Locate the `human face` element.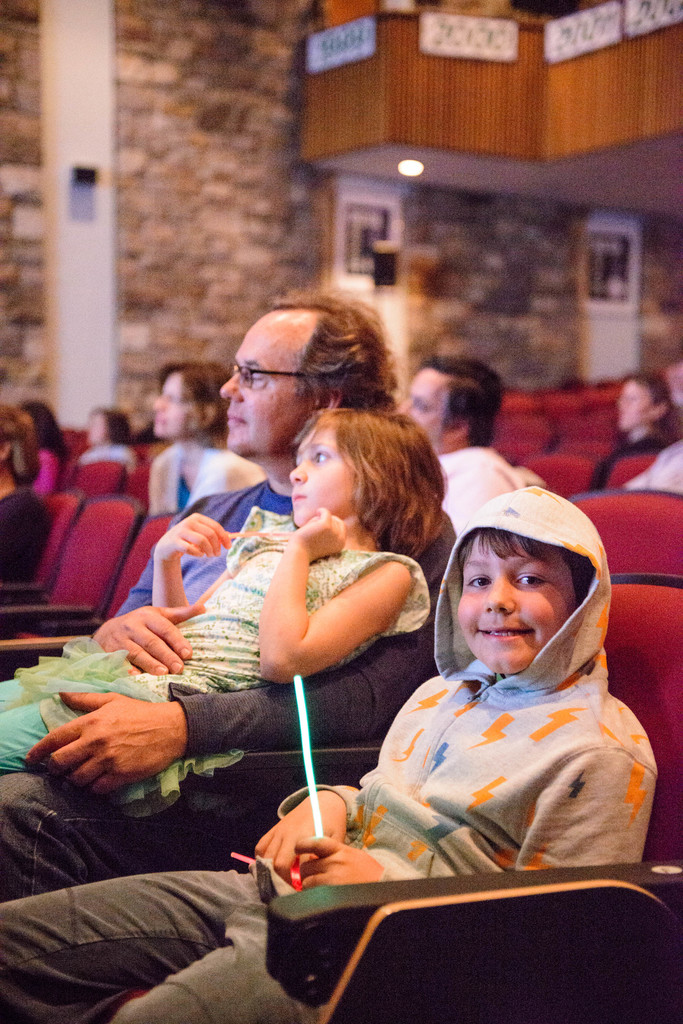
Element bbox: {"x1": 287, "y1": 416, "x2": 357, "y2": 519}.
